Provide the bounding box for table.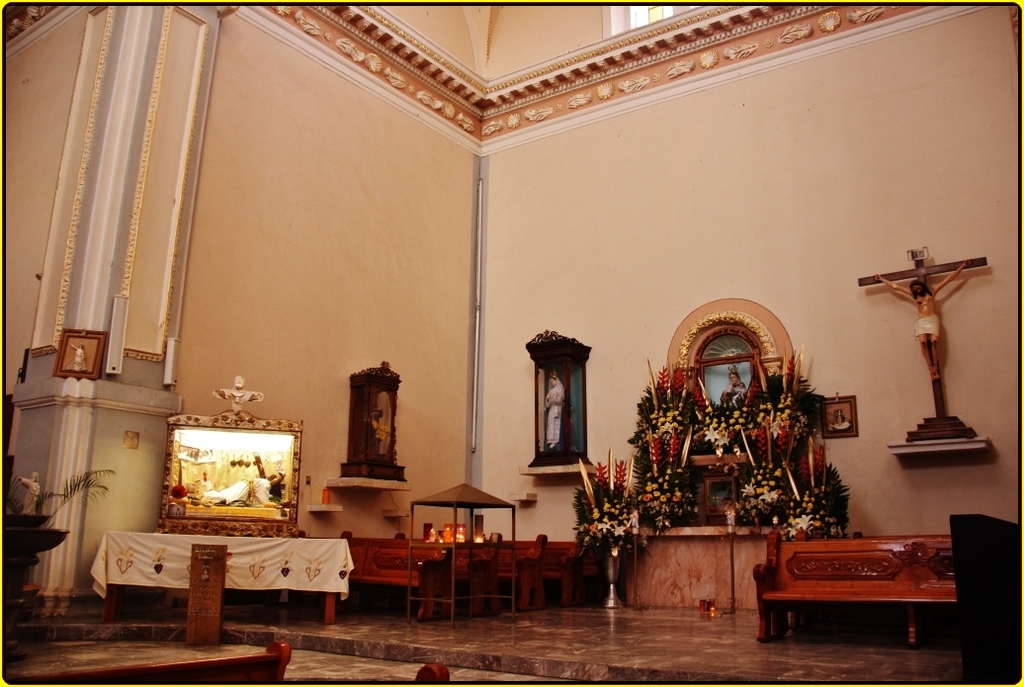
(x1=759, y1=532, x2=980, y2=660).
